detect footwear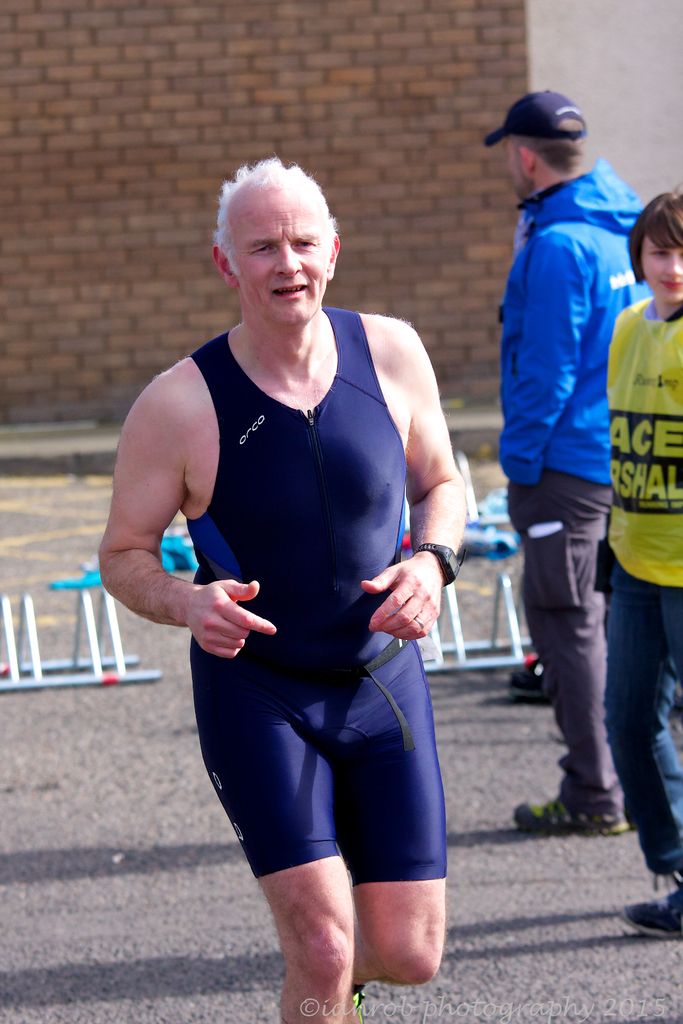
{"left": 508, "top": 794, "right": 630, "bottom": 840}
